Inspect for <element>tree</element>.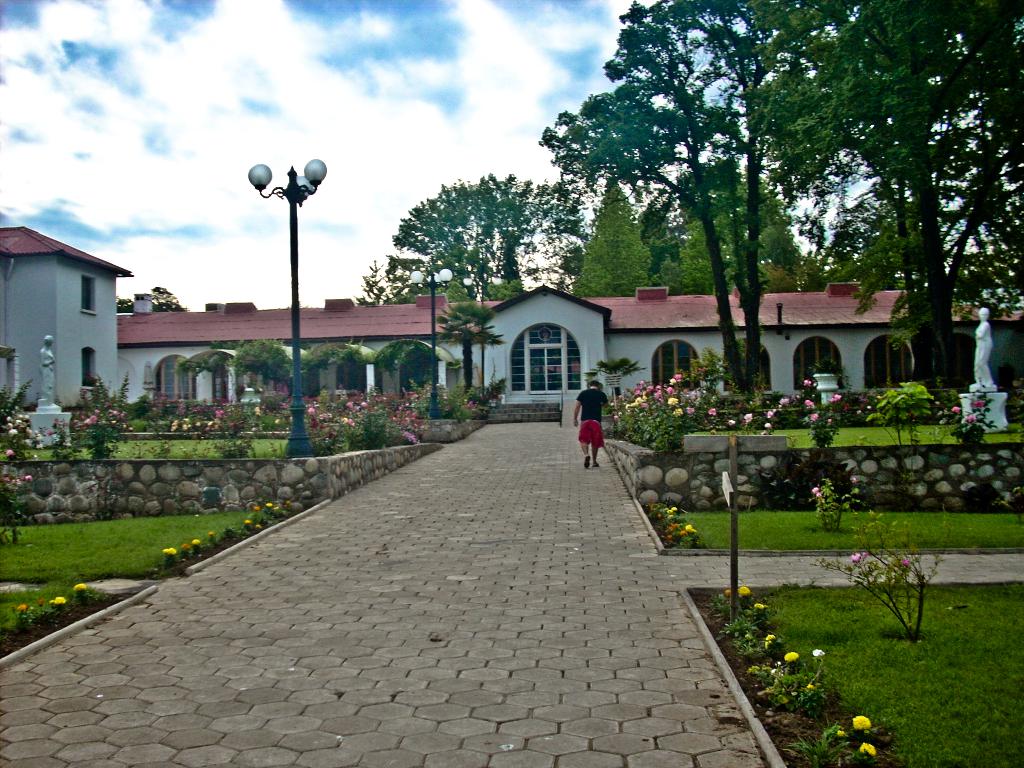
Inspection: (left=655, top=160, right=817, bottom=289).
